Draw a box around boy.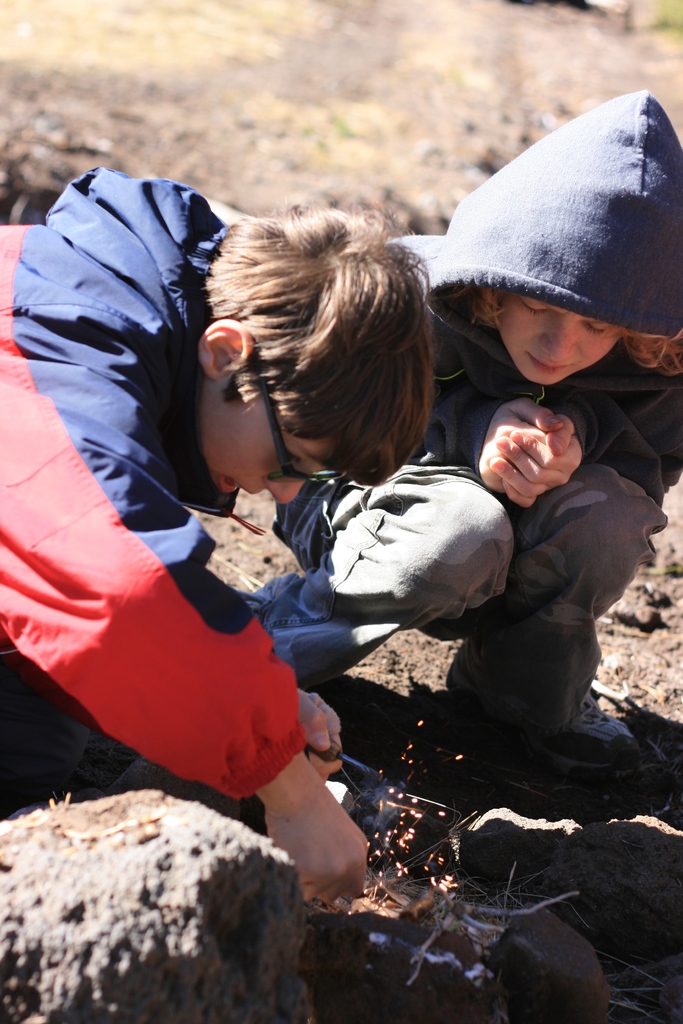
{"x1": 240, "y1": 85, "x2": 682, "y2": 798}.
